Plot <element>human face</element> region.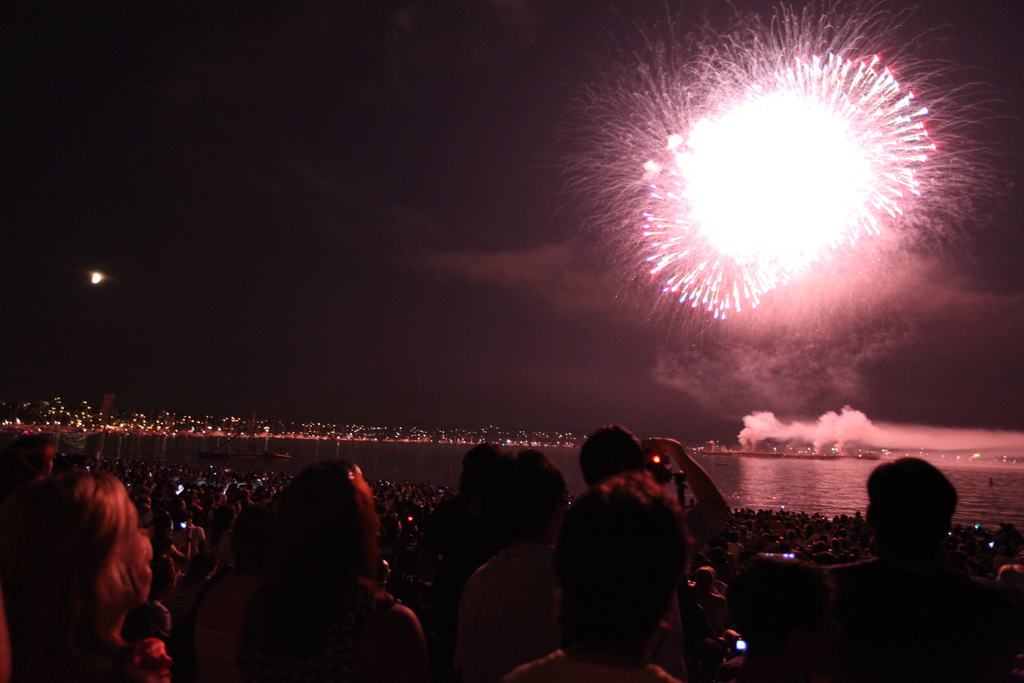
Plotted at rect(133, 547, 152, 604).
